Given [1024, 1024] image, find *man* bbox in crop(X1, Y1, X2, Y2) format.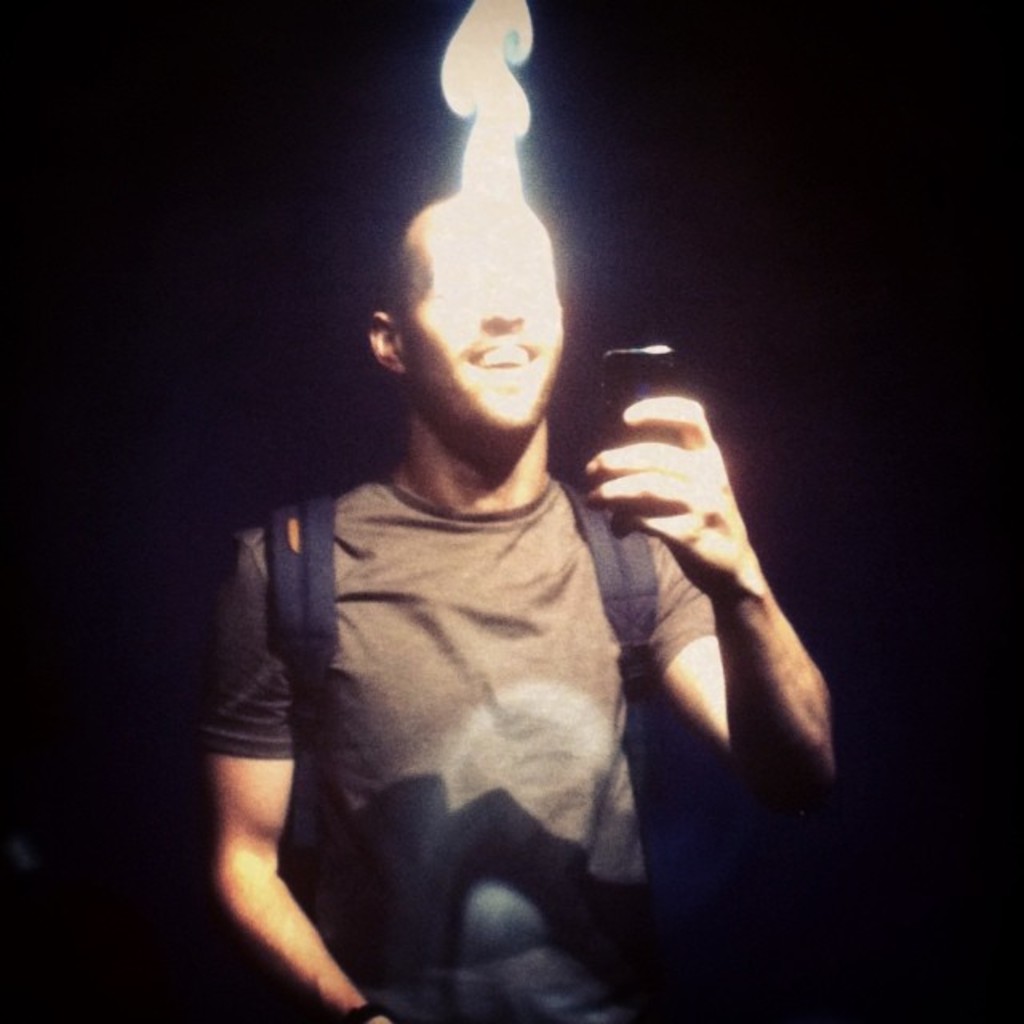
crop(187, 82, 854, 1023).
